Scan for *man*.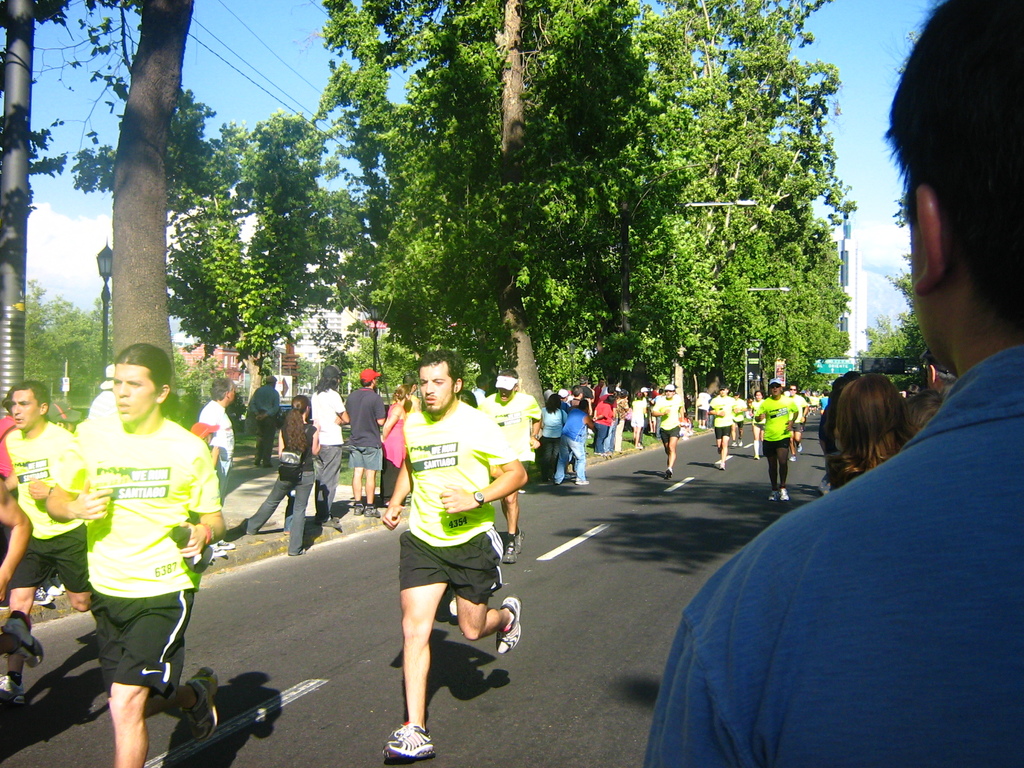
Scan result: detection(232, 390, 317, 559).
